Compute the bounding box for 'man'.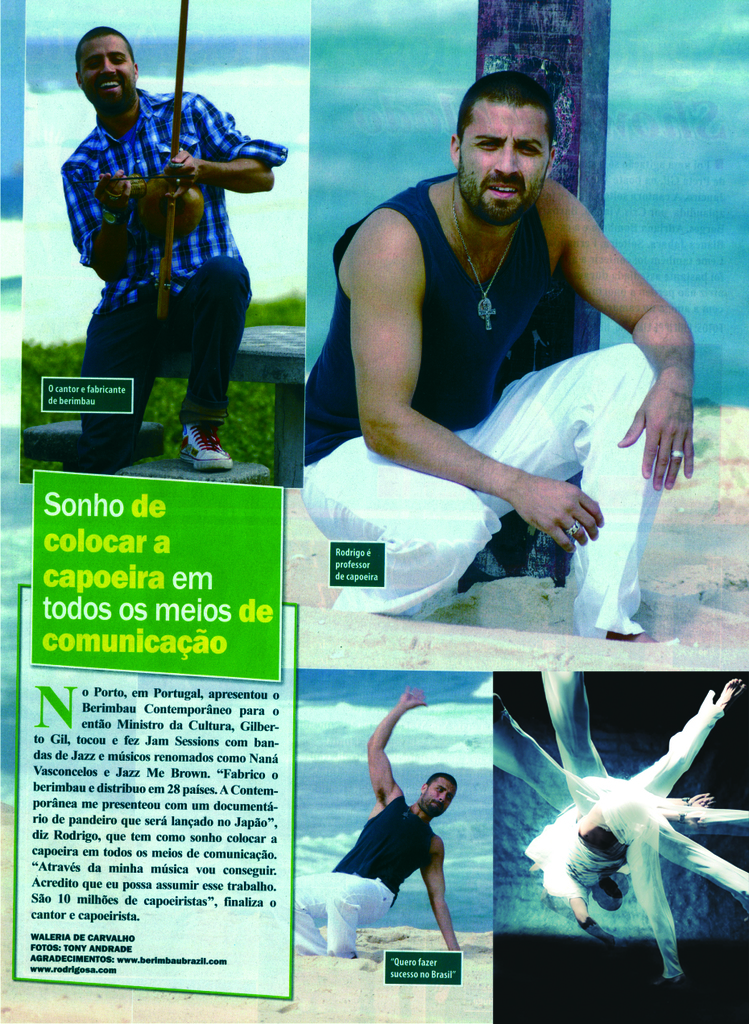
BBox(53, 23, 285, 469).
